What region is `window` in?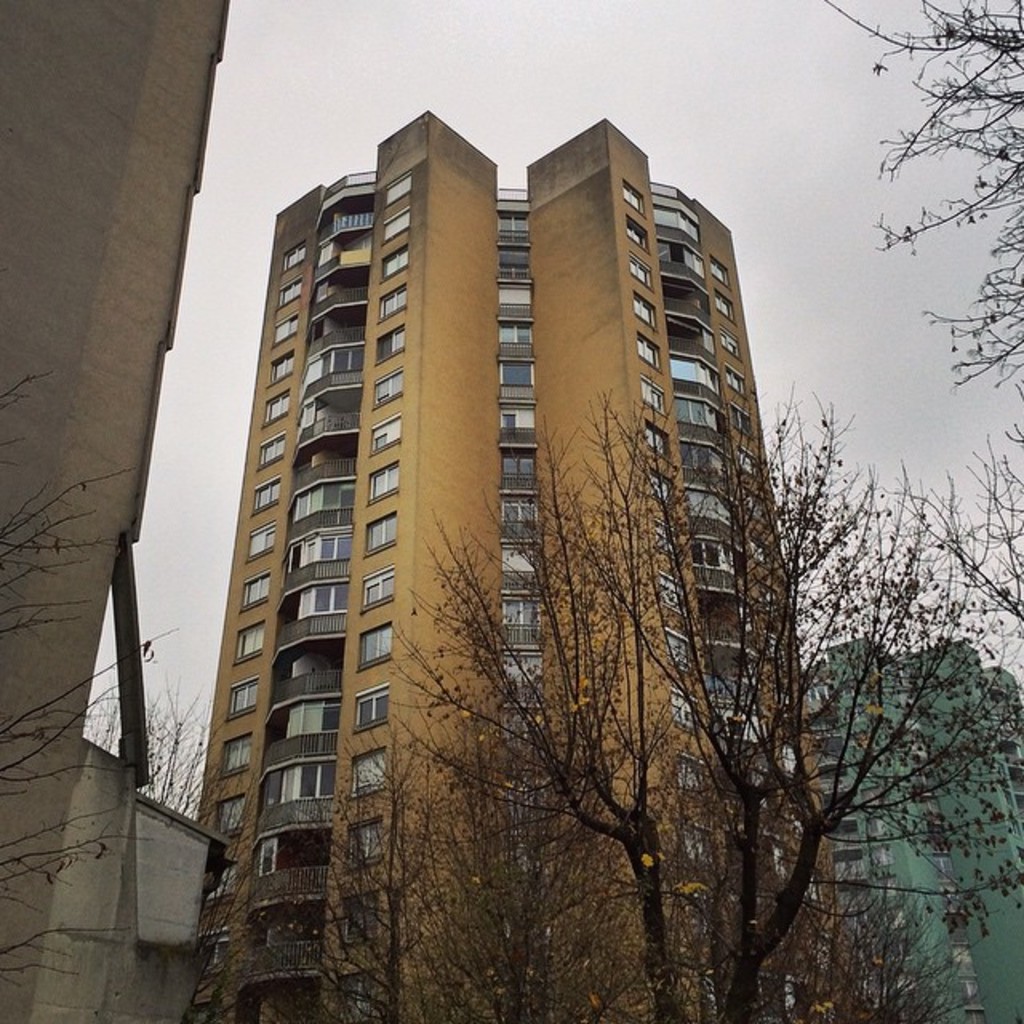
region(355, 739, 390, 806).
